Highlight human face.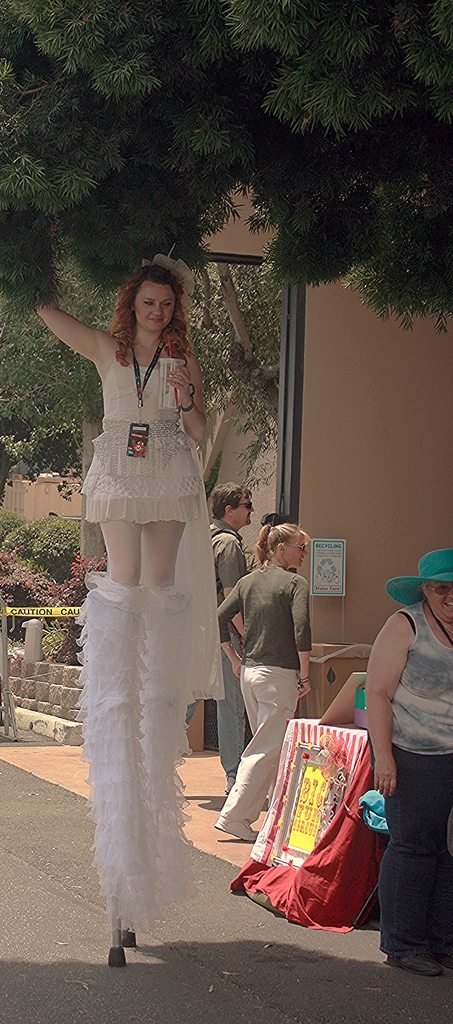
Highlighted region: select_region(136, 285, 176, 332).
